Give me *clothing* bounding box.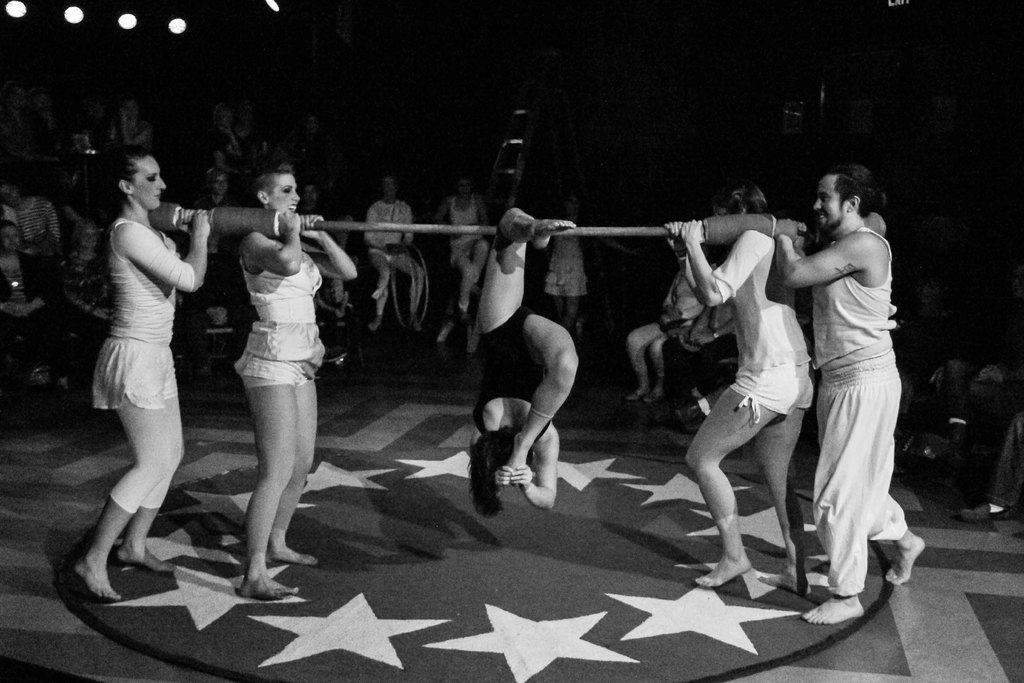
bbox(358, 202, 406, 284).
